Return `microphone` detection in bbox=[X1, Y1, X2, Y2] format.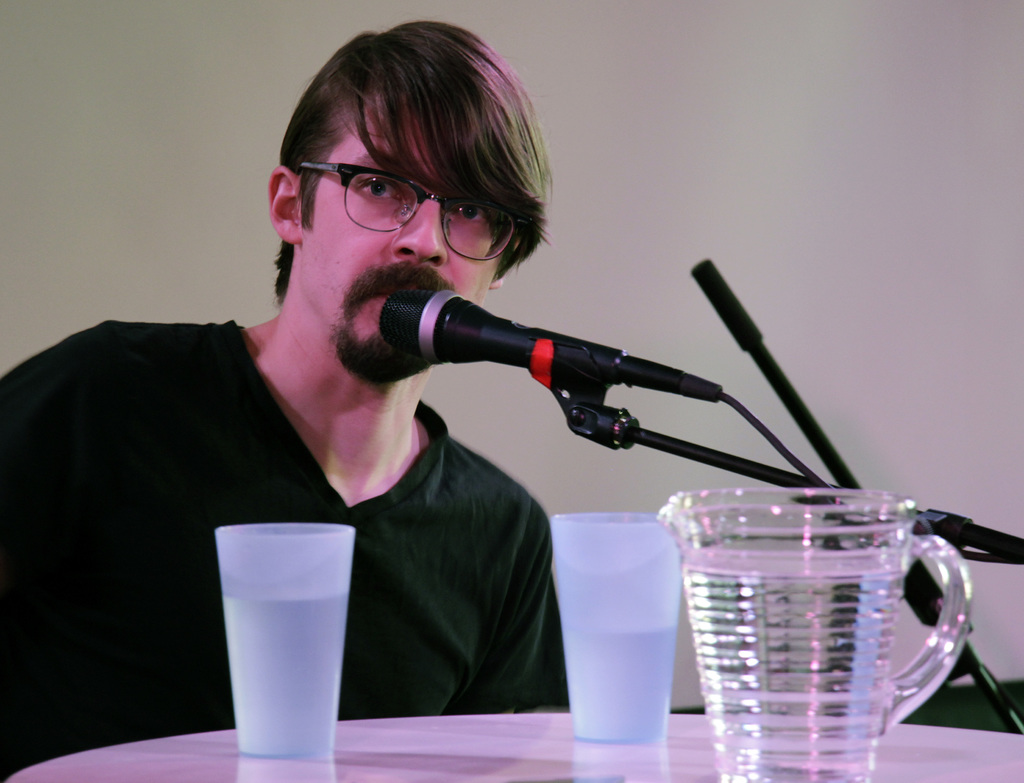
bbox=[314, 282, 895, 533].
